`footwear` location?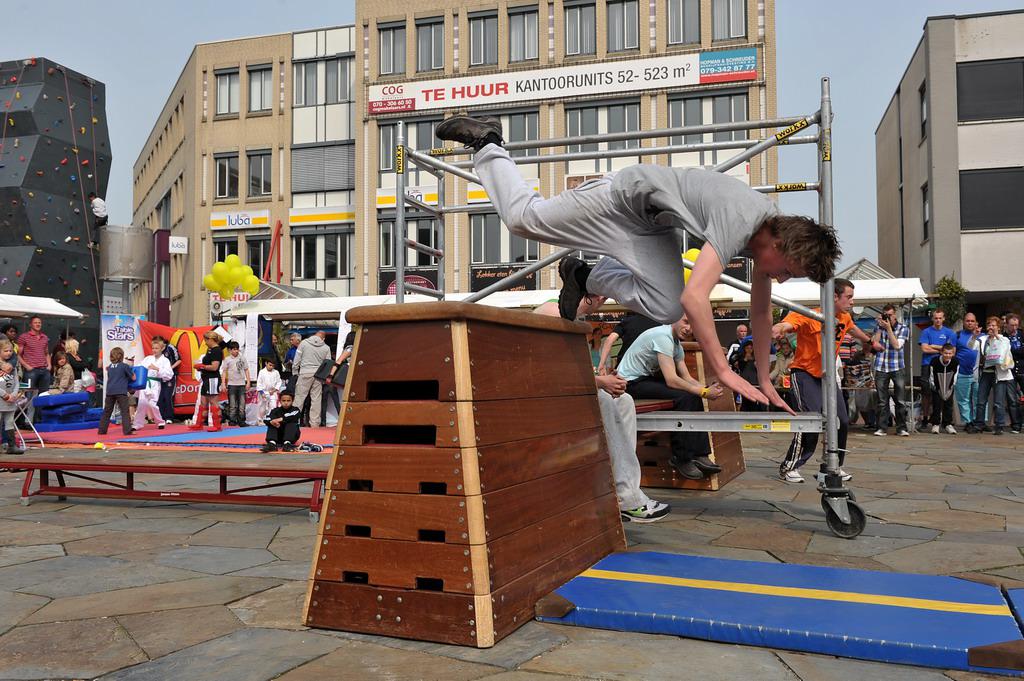
pyautogui.locateOnScreen(436, 111, 502, 151)
